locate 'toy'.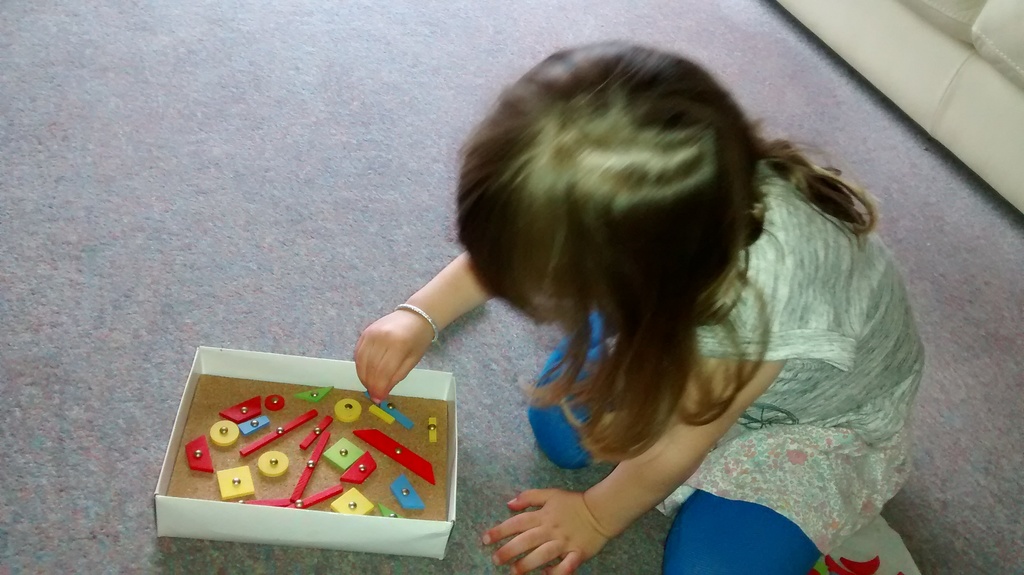
Bounding box: [left=253, top=441, right=289, bottom=480].
